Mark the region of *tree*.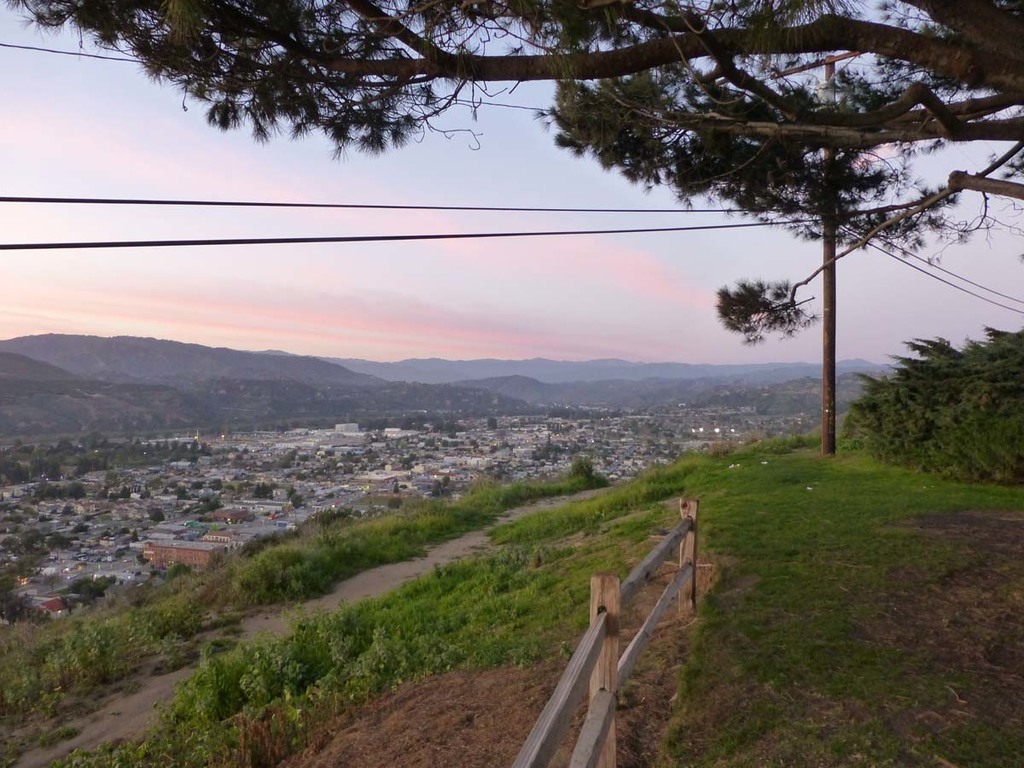
Region: 486:415:501:431.
